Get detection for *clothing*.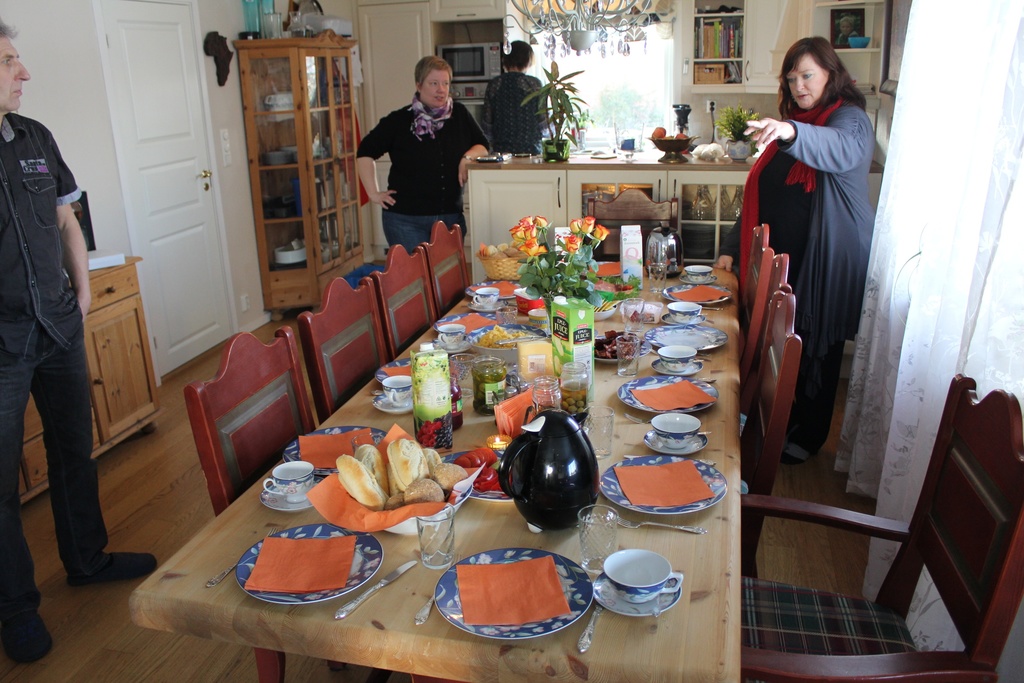
Detection: bbox=(483, 65, 550, 163).
